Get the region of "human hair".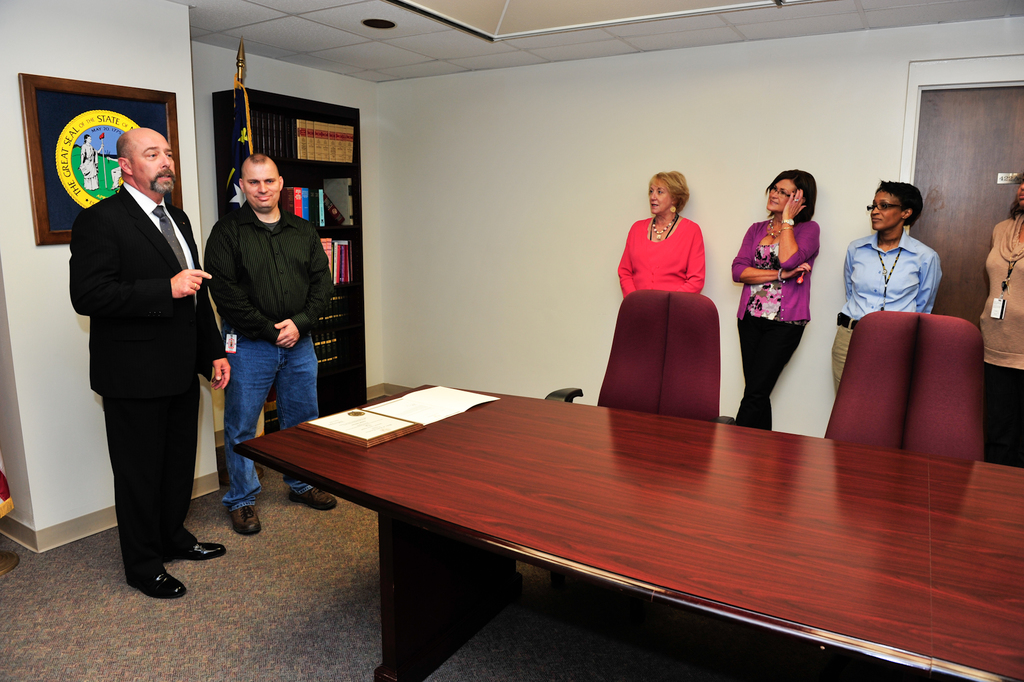
left=765, top=168, right=815, bottom=226.
